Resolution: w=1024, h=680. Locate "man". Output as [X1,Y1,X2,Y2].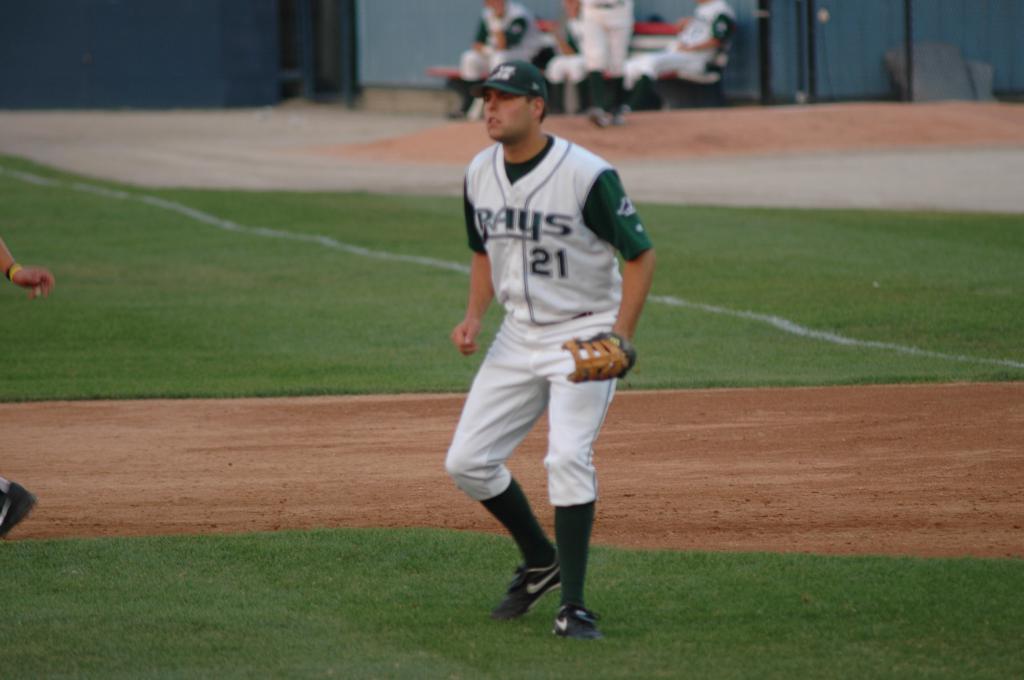
[545,54,585,109].
